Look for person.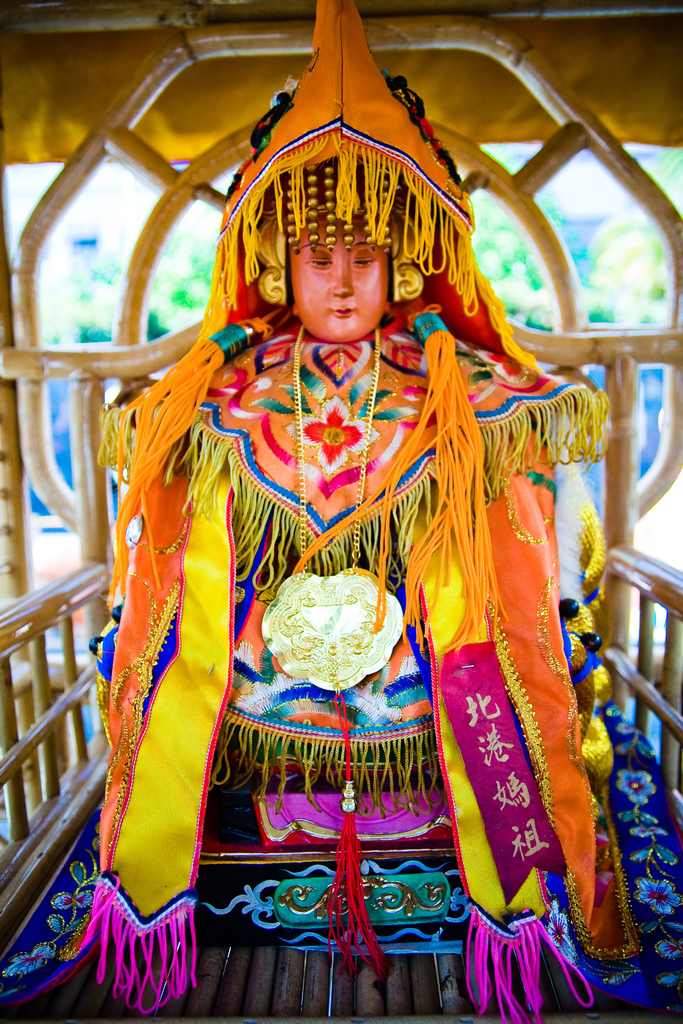
Found: box=[35, 18, 564, 1023].
